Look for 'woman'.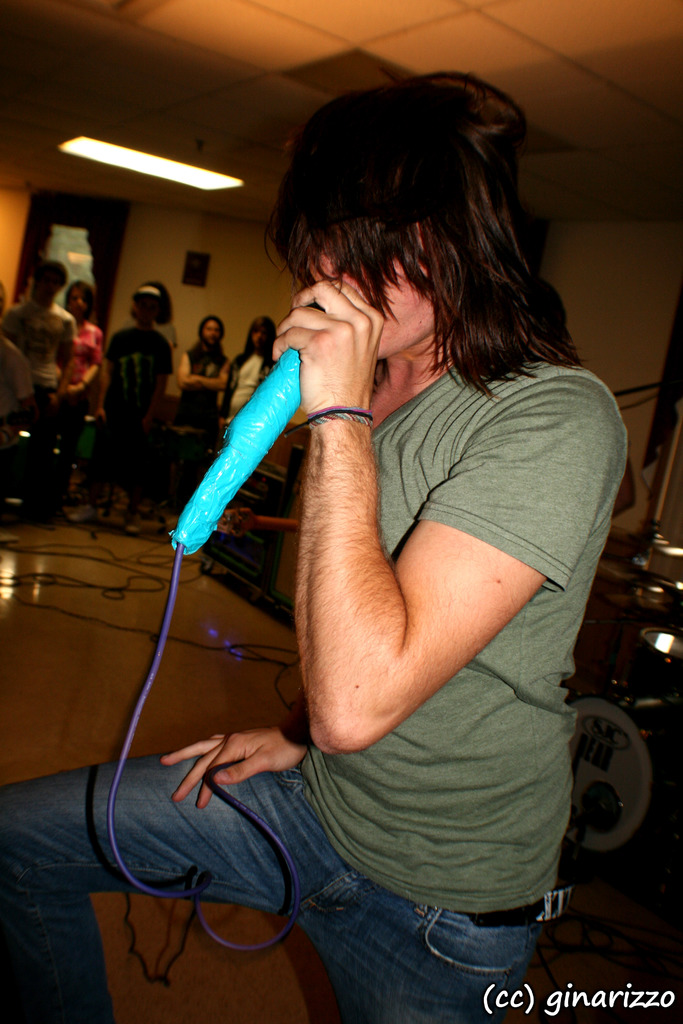
Found: box=[53, 280, 103, 518].
